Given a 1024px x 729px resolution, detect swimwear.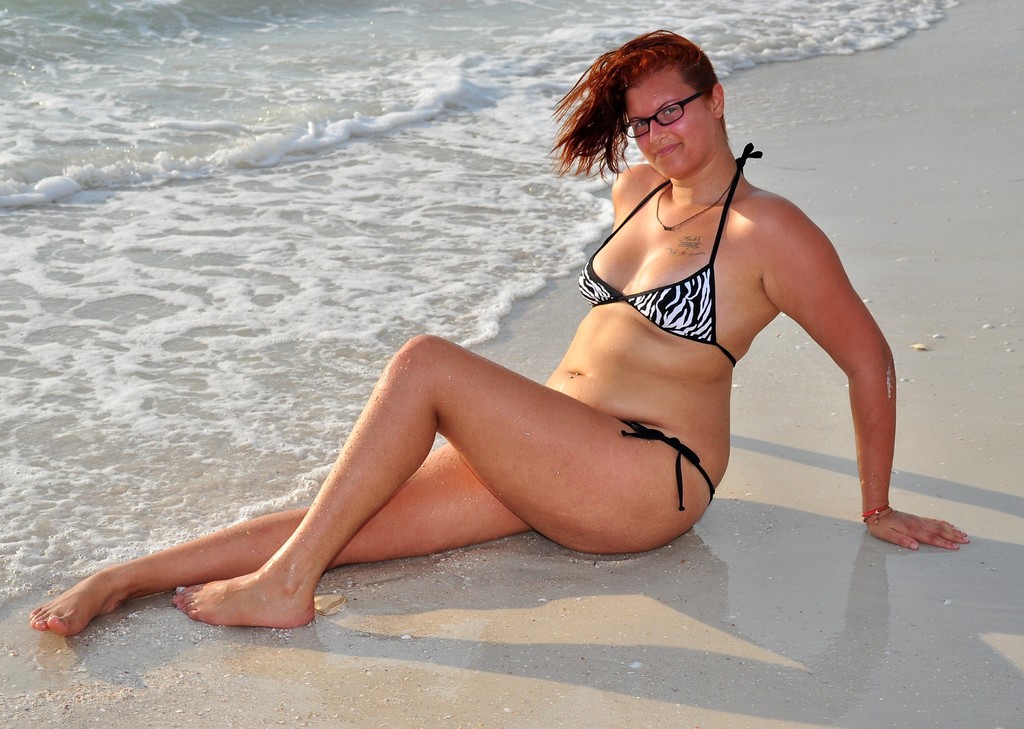
(570,139,765,371).
